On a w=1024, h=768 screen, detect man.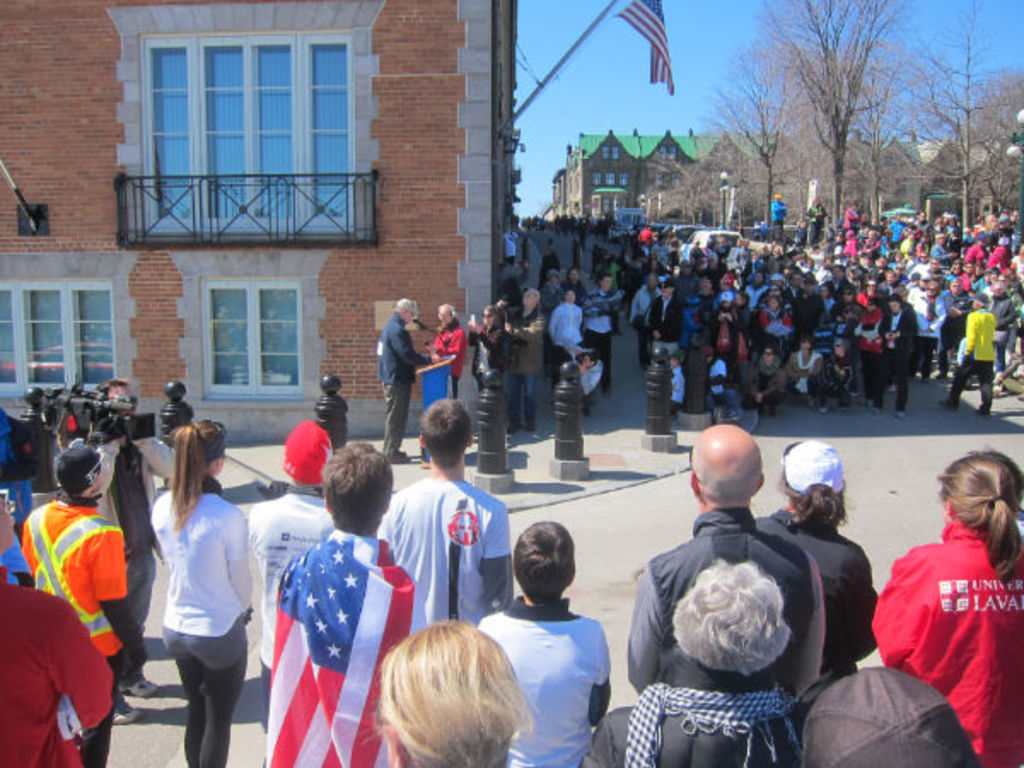
bbox(626, 422, 826, 703).
